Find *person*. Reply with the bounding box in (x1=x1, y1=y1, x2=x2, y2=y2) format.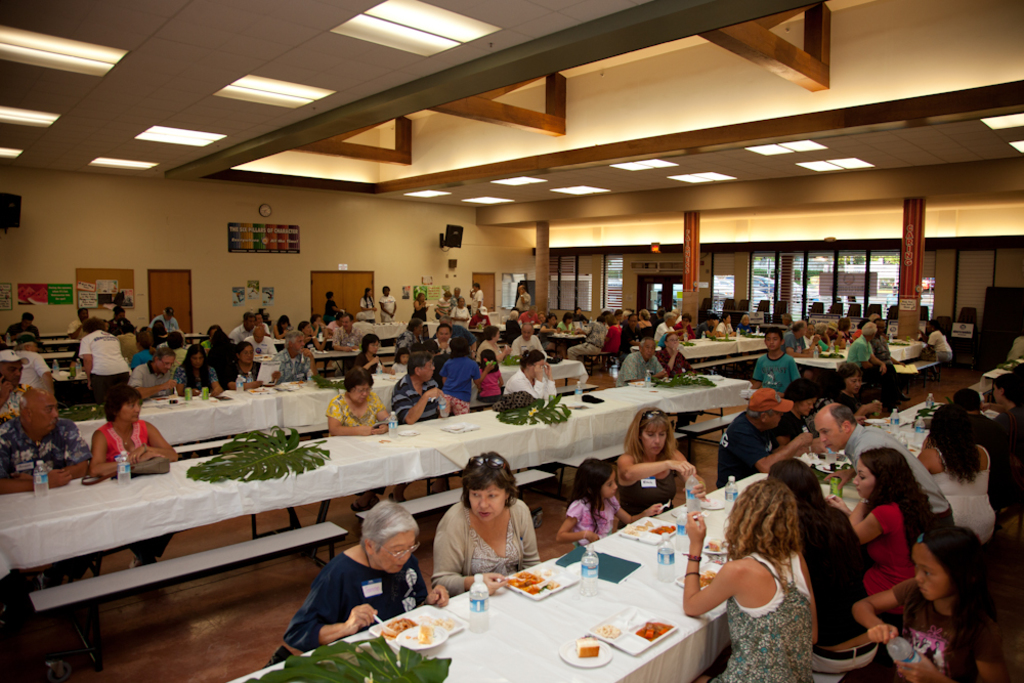
(x1=77, y1=319, x2=134, y2=399).
